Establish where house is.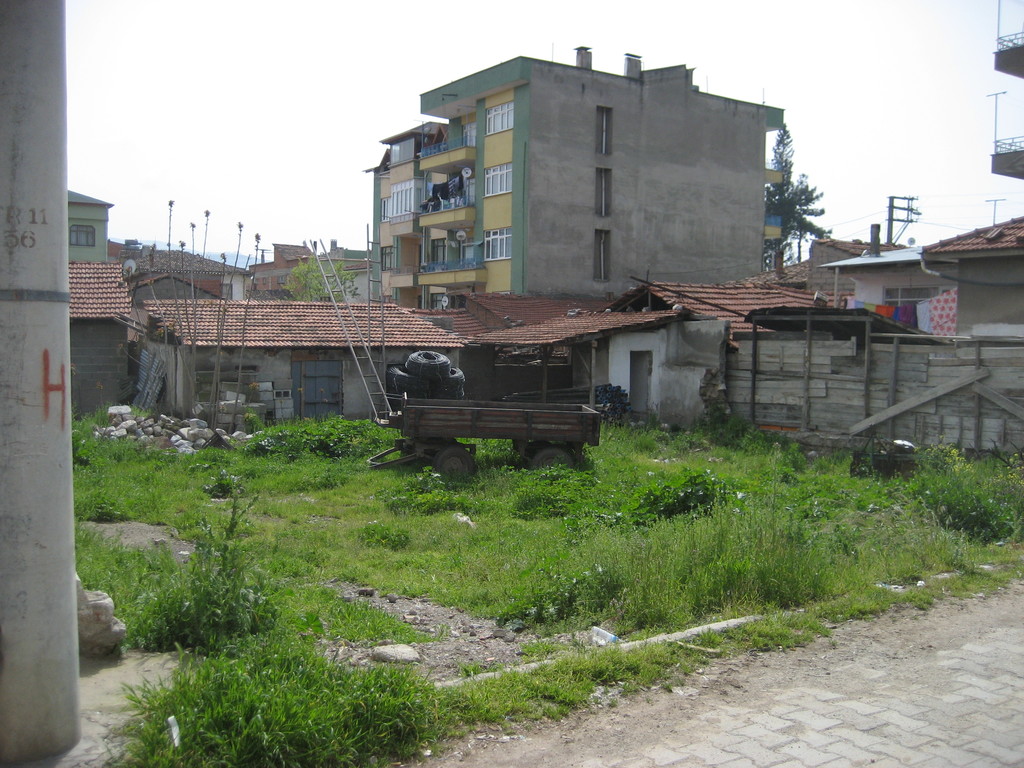
Established at (left=465, top=282, right=960, bottom=452).
